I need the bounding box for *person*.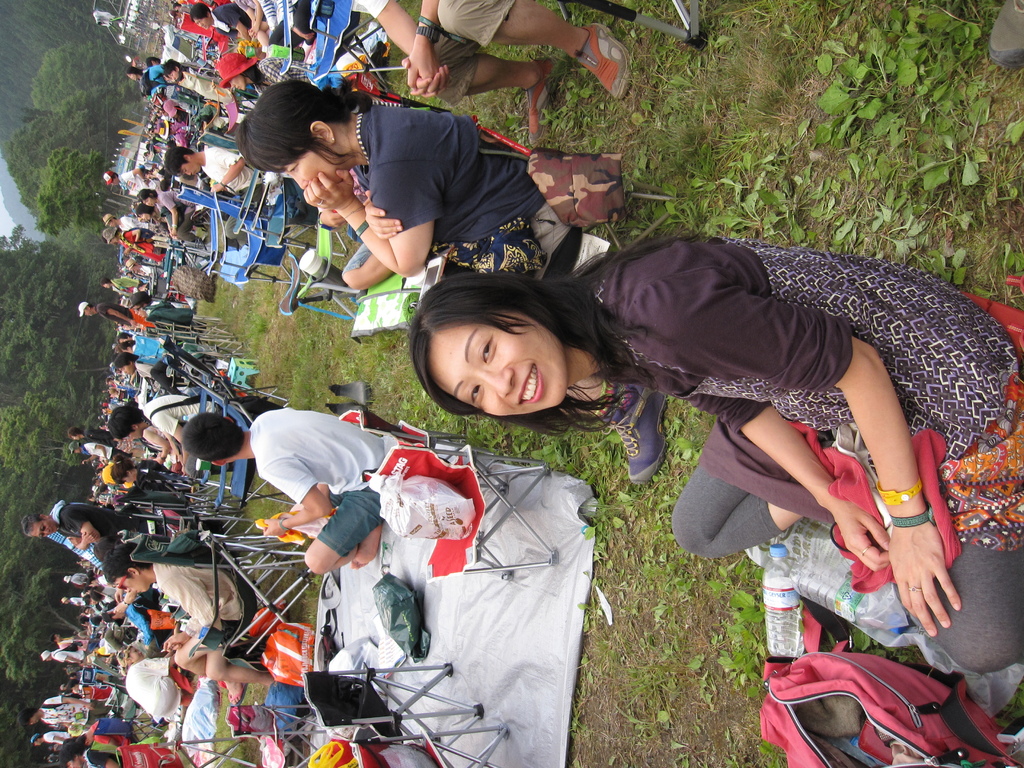
Here it is: x1=237, y1=0, x2=268, y2=56.
